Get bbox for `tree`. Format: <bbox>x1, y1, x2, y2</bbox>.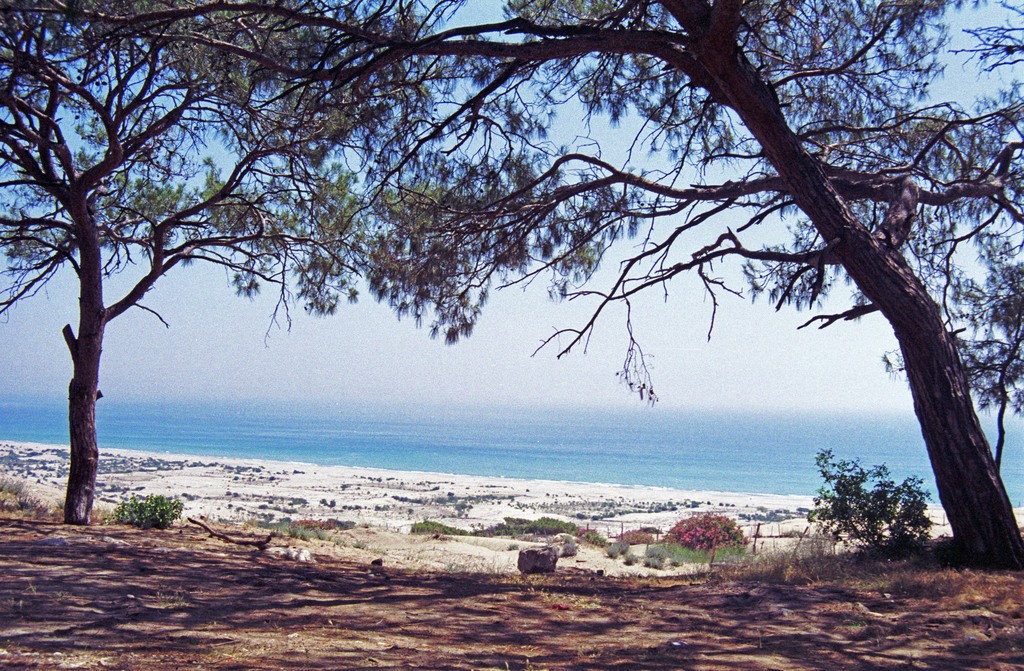
<bbox>0, 0, 548, 528</bbox>.
